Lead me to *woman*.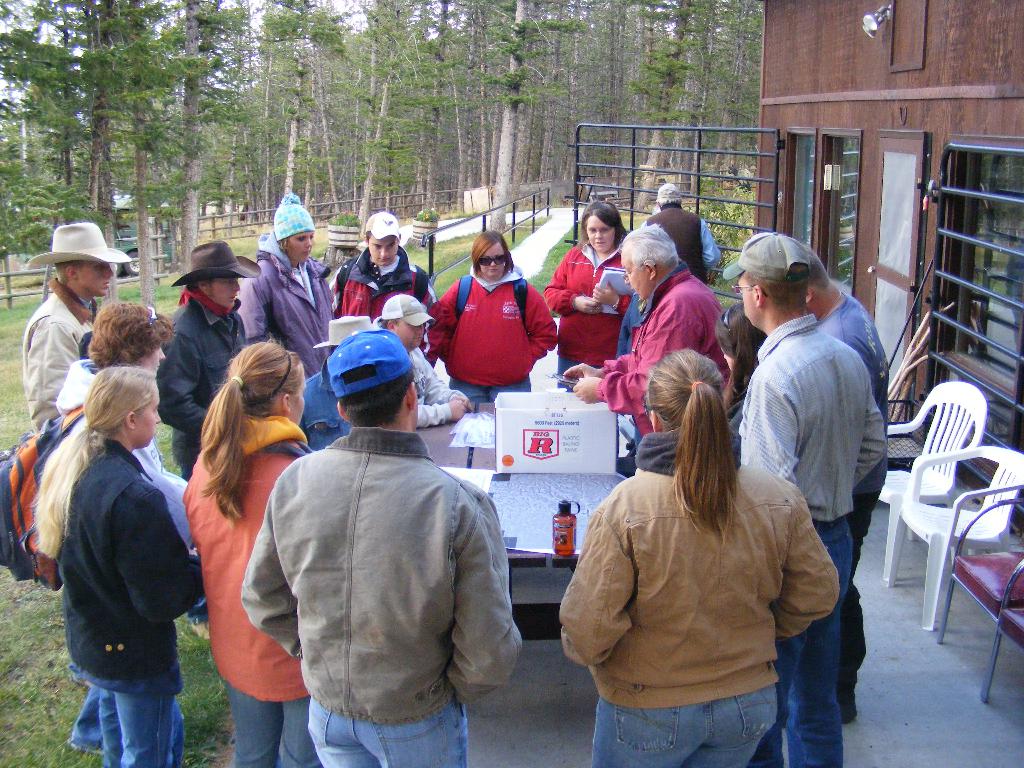
Lead to {"left": 232, "top": 191, "right": 332, "bottom": 381}.
